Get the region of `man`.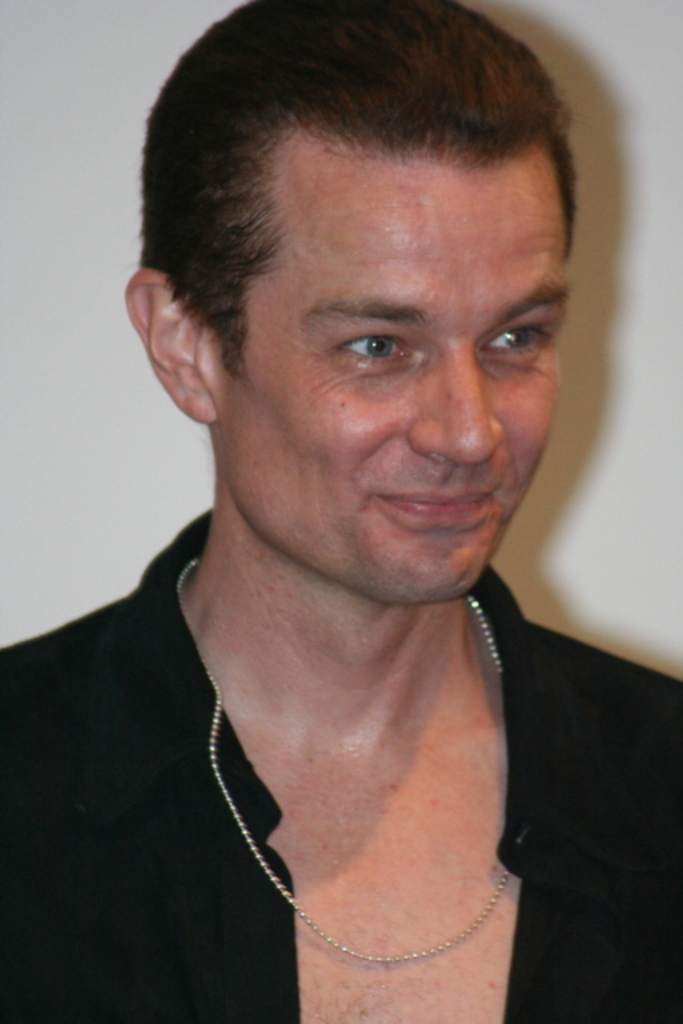
21:11:681:1008.
